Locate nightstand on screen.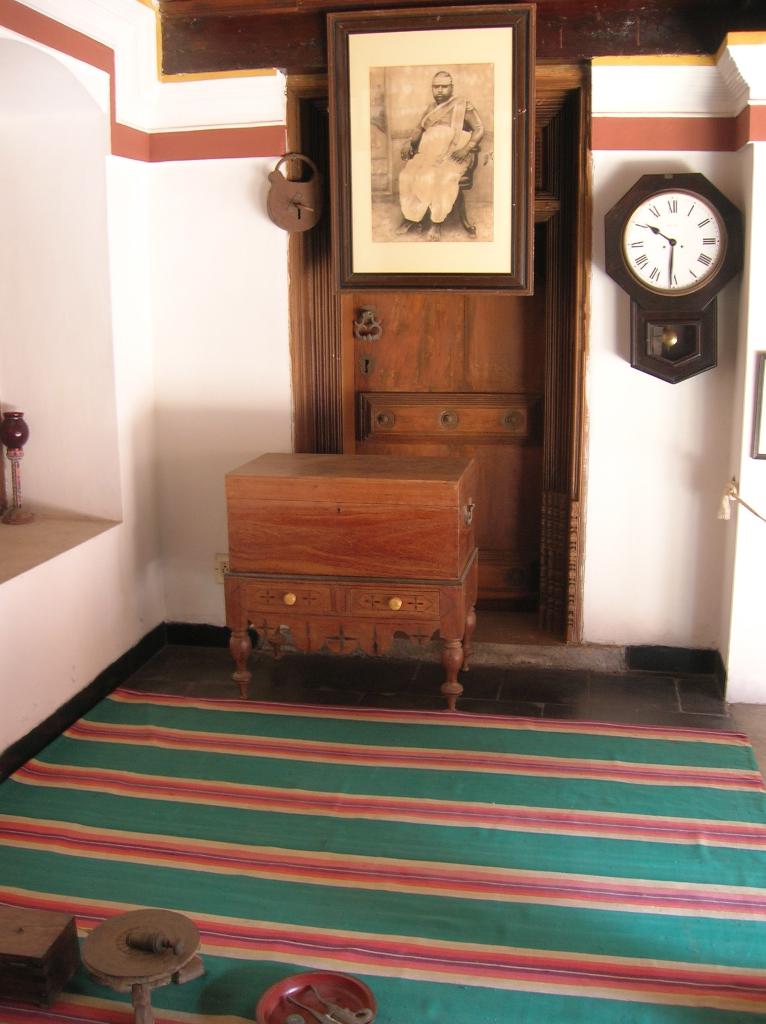
On screen at l=214, t=433, r=504, b=707.
